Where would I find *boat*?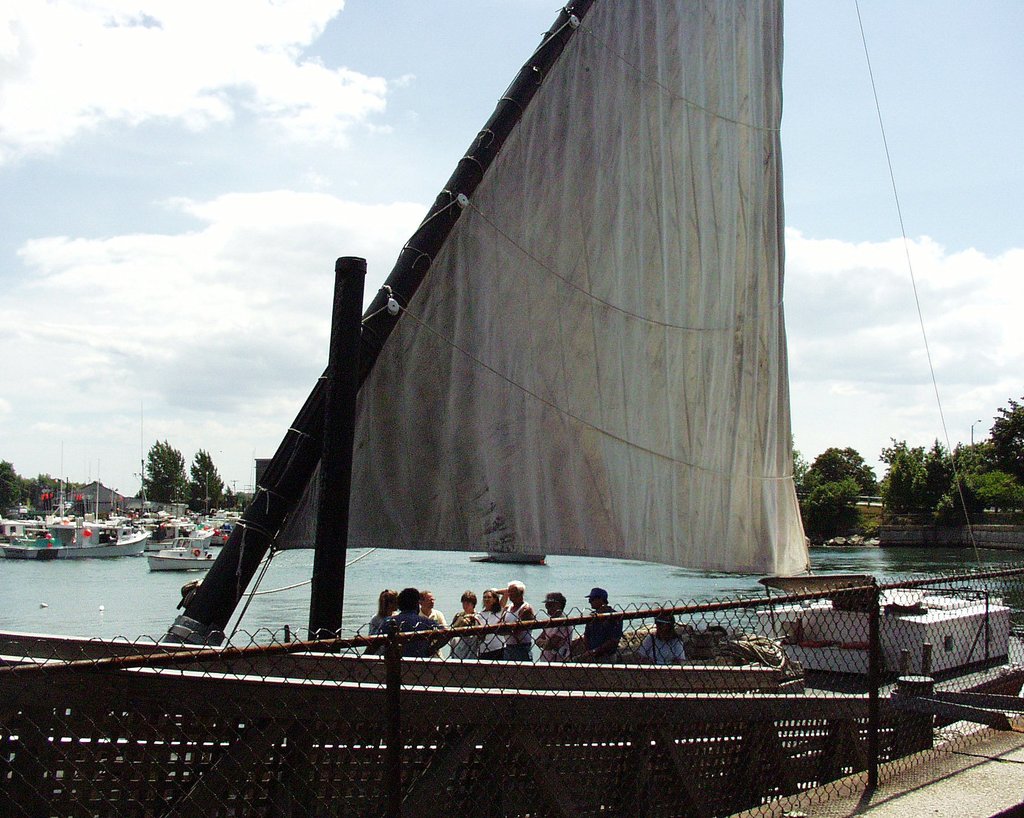
At x1=143, y1=533, x2=216, y2=575.
